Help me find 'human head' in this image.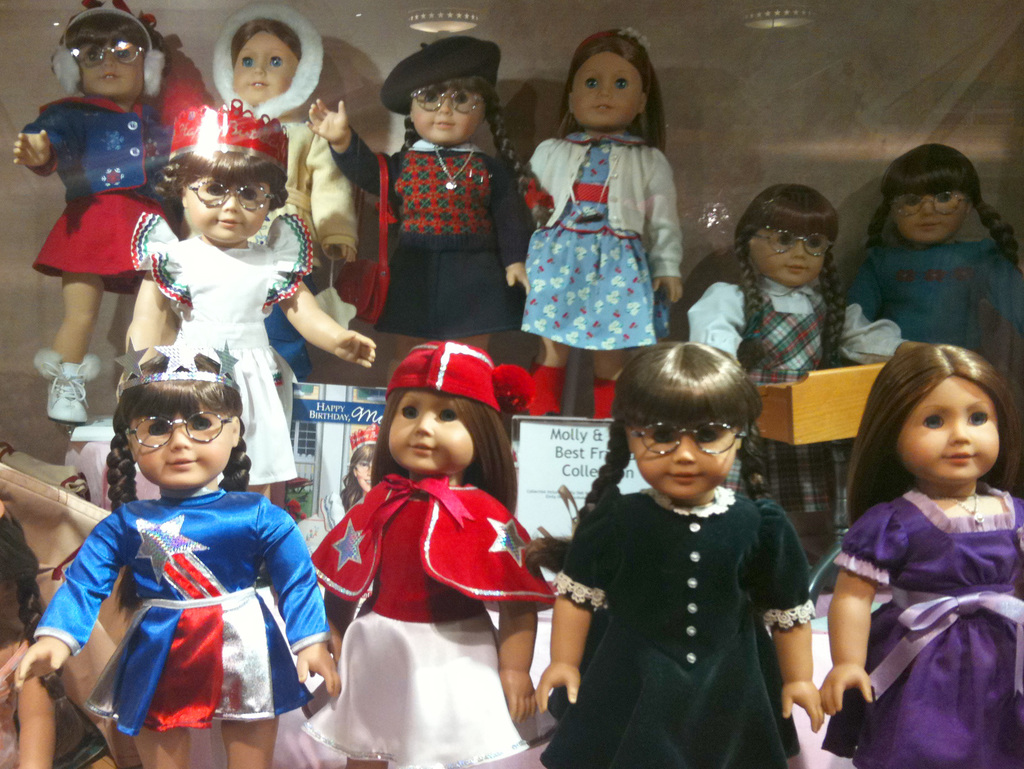
Found it: (566,29,659,133).
